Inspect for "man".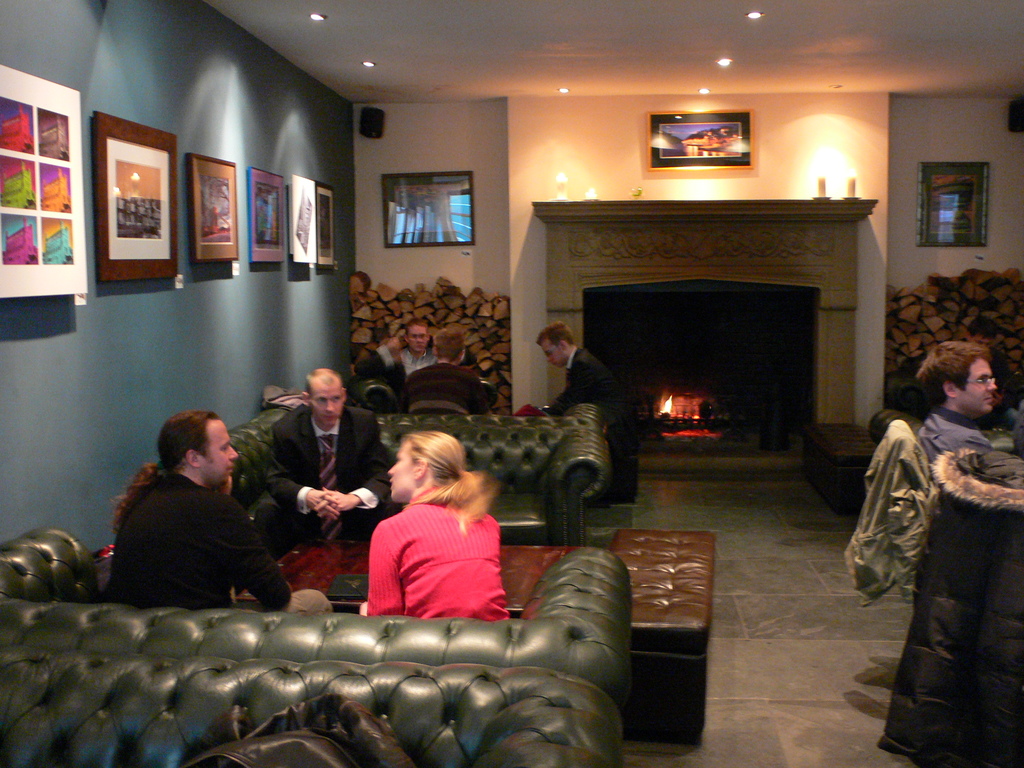
Inspection: box(913, 341, 998, 468).
